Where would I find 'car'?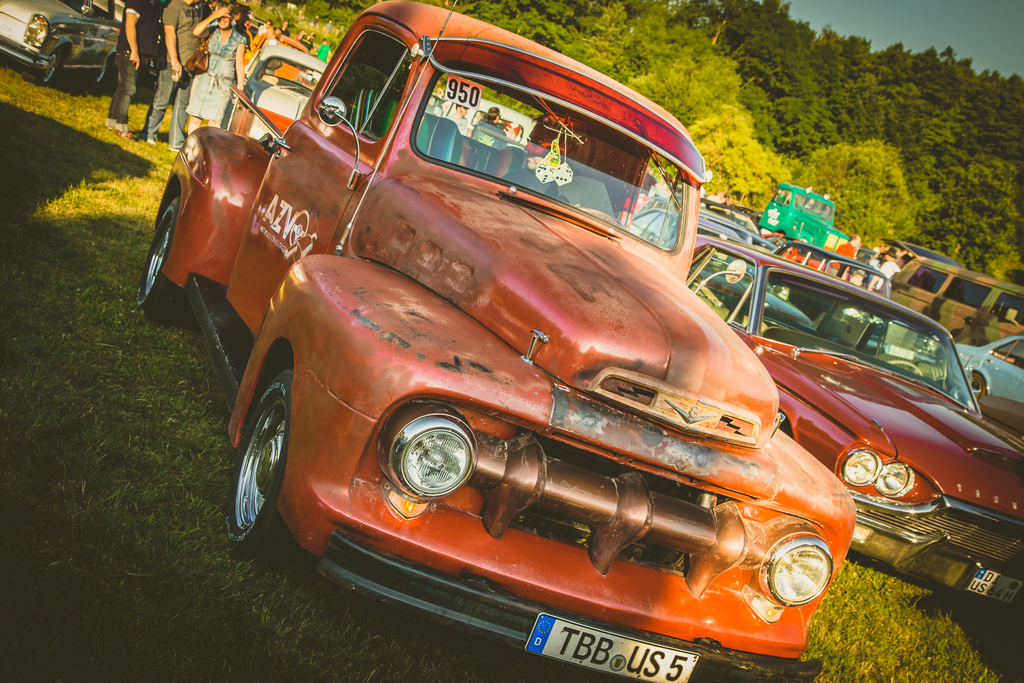
At 0:0:125:93.
